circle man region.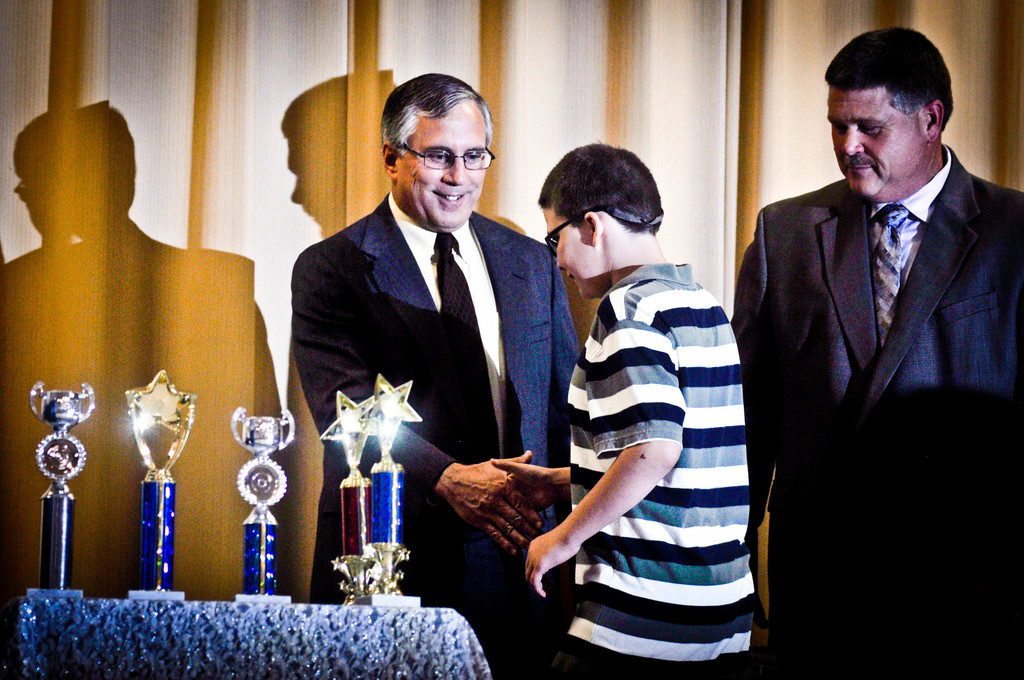
Region: select_region(291, 65, 582, 679).
